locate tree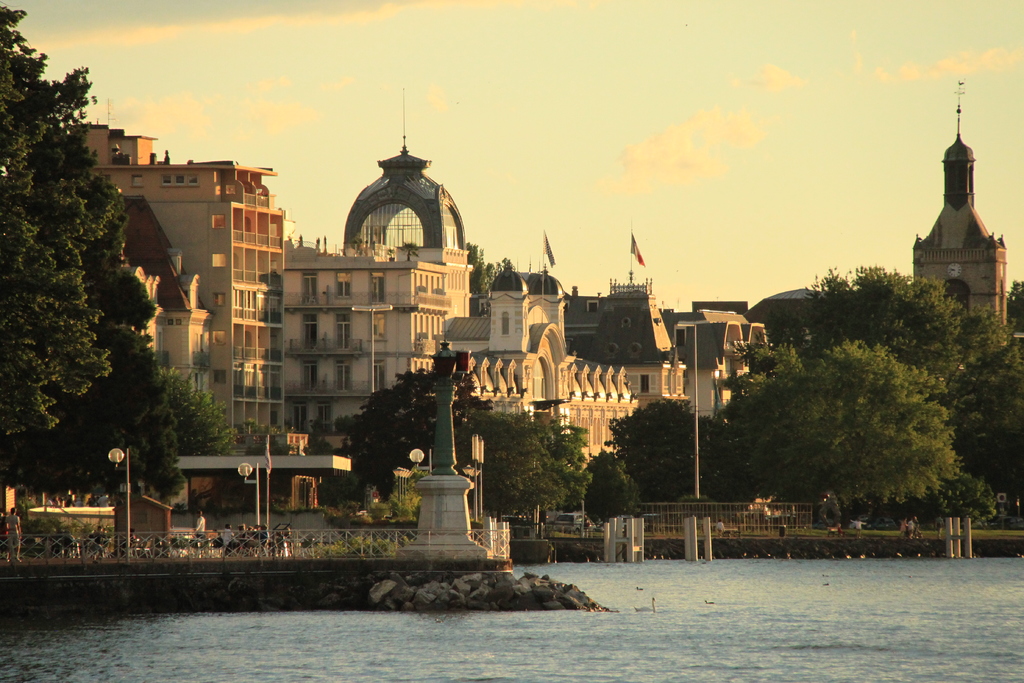
601/395/717/502
